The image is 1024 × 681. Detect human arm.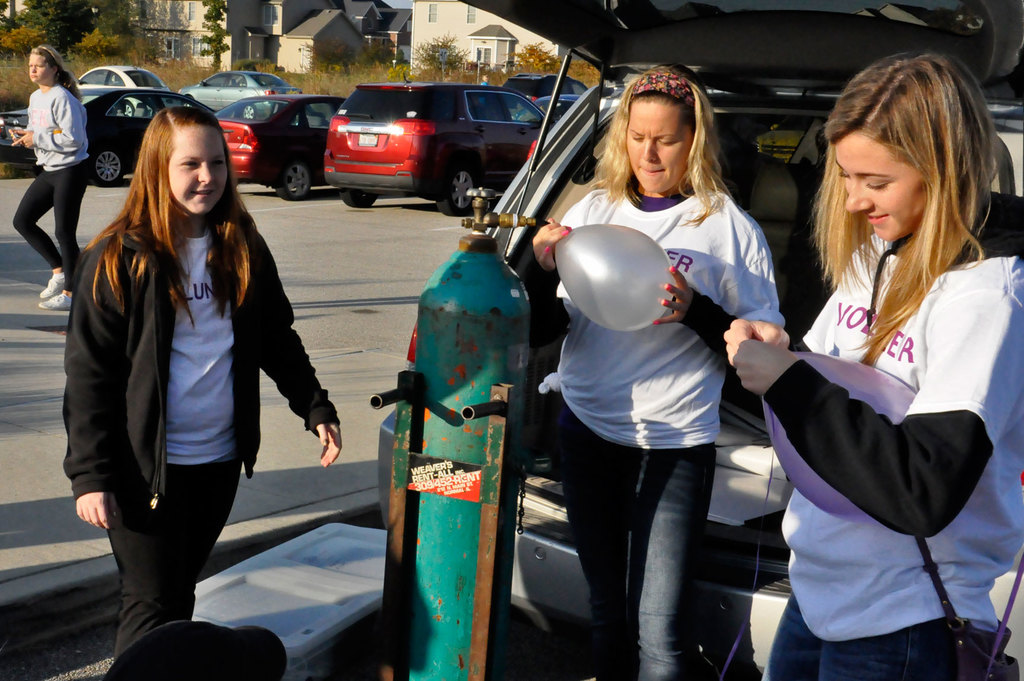
Detection: <region>13, 127, 28, 140</region>.
